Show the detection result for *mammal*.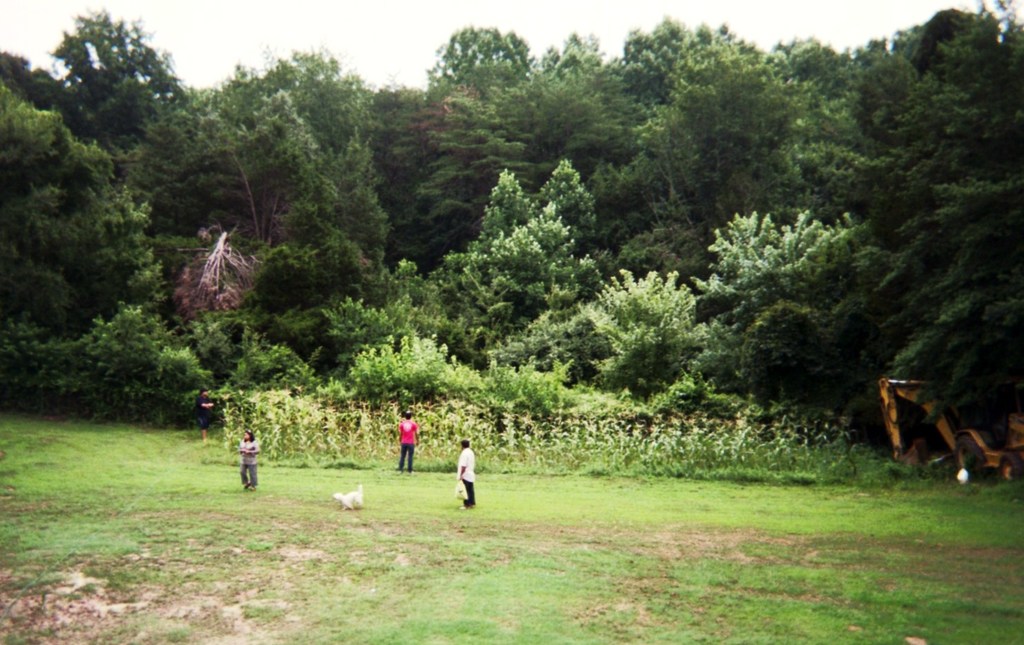
[left=243, top=429, right=260, bottom=486].
